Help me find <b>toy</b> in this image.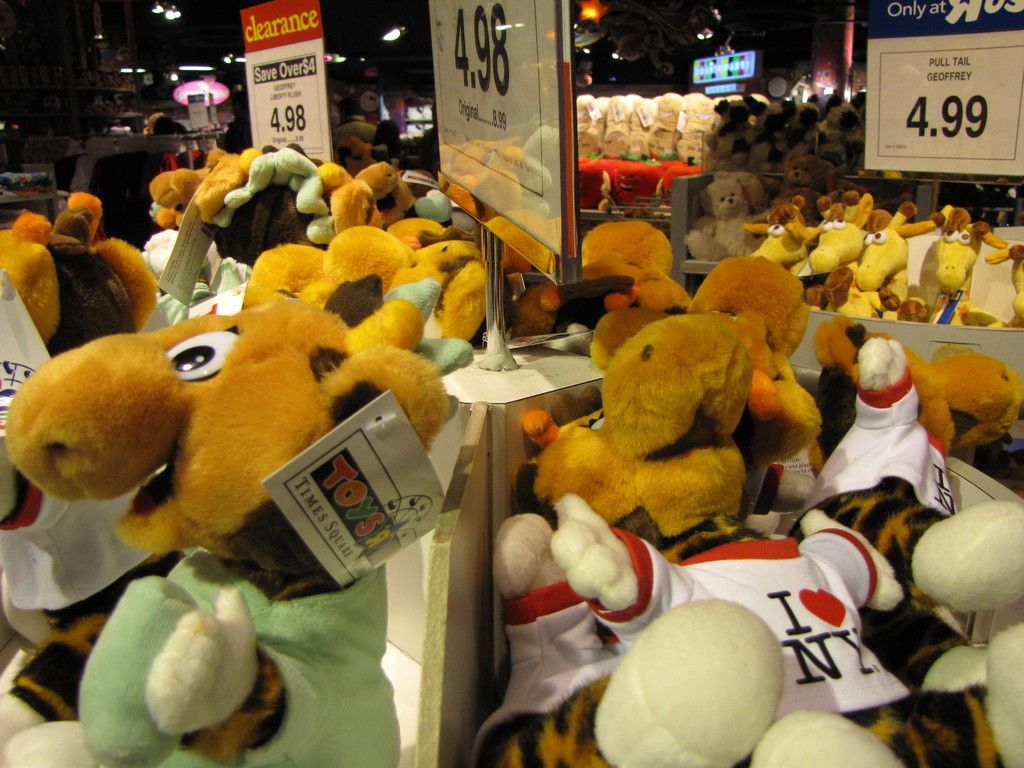
Found it: 910:500:1022:767.
